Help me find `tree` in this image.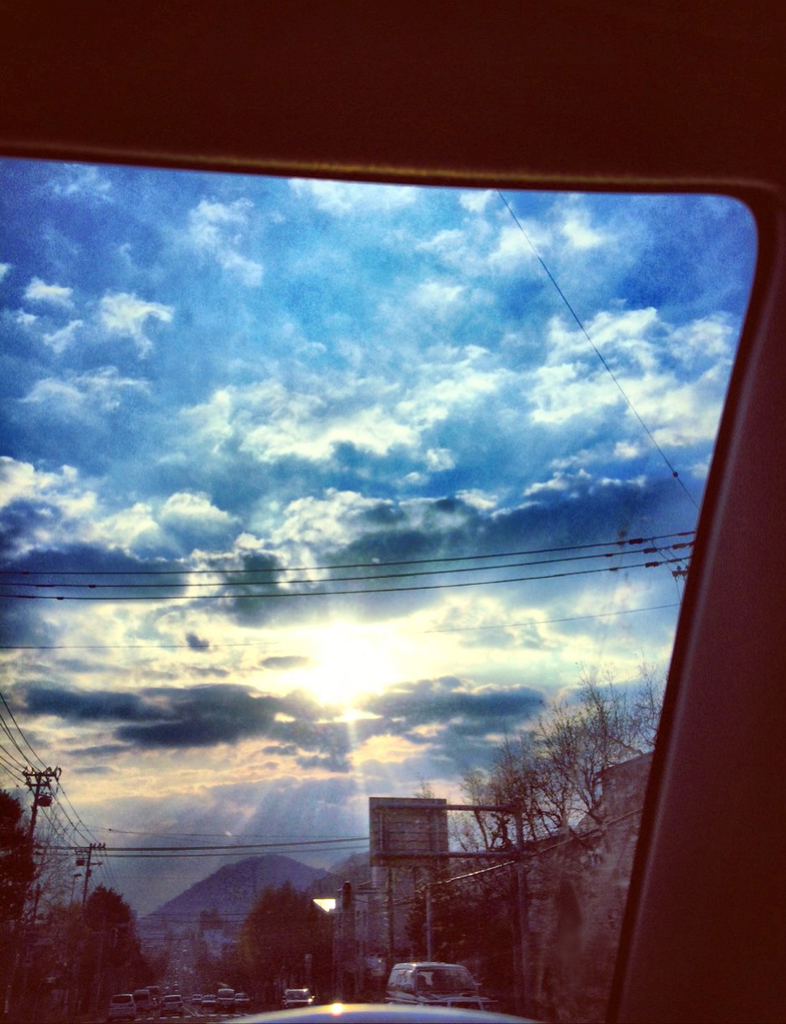
Found it: <region>234, 883, 347, 996</region>.
